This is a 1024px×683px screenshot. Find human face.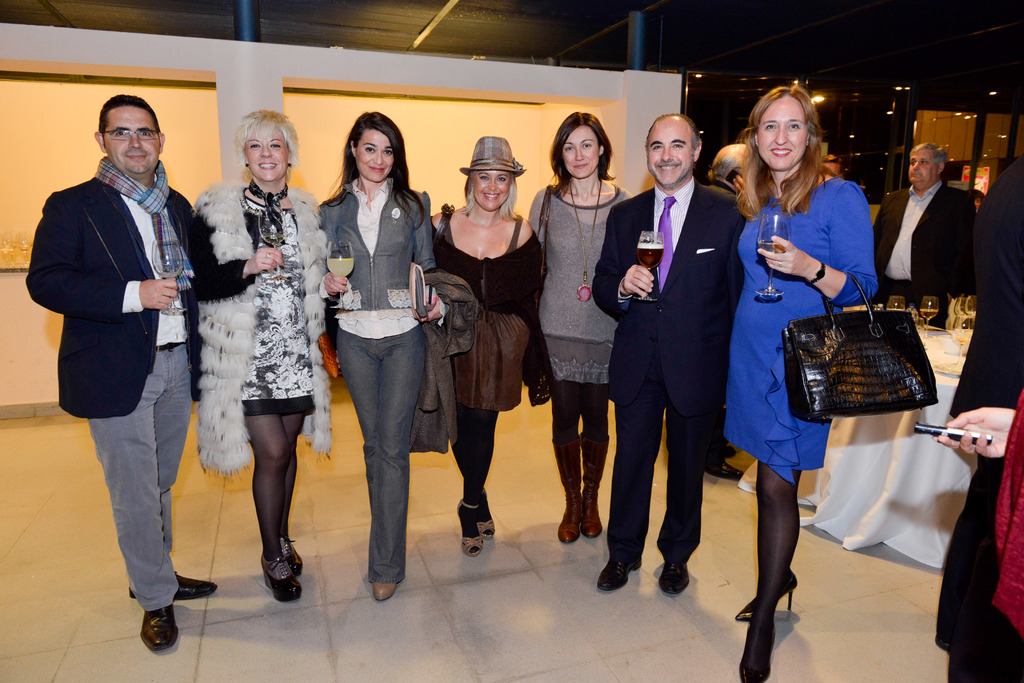
Bounding box: BBox(472, 171, 510, 211).
